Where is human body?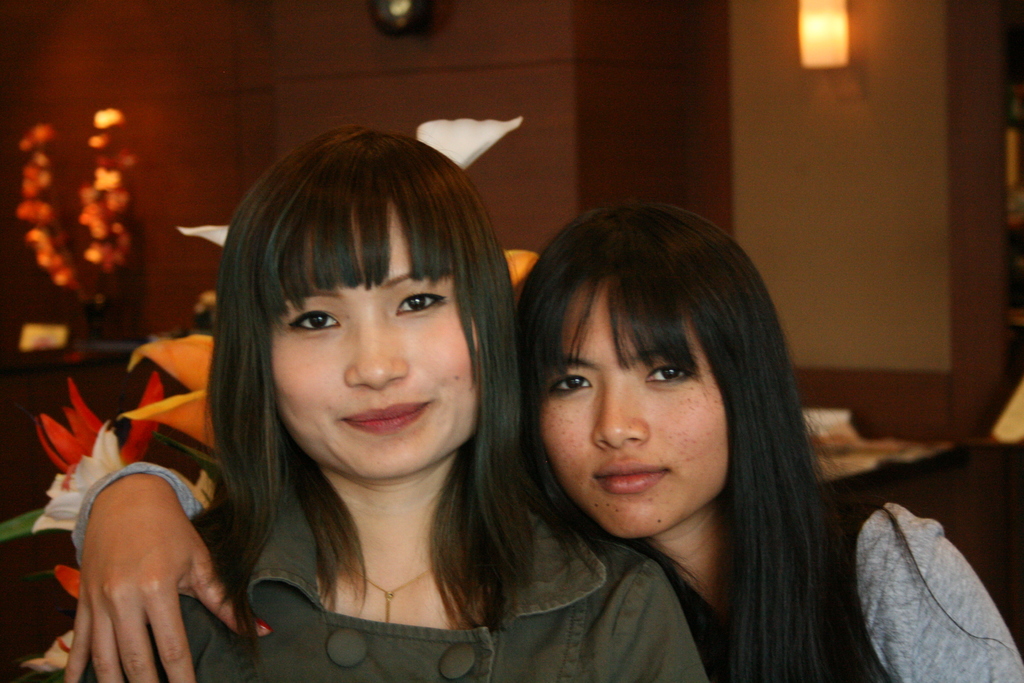
61 199 1023 682.
